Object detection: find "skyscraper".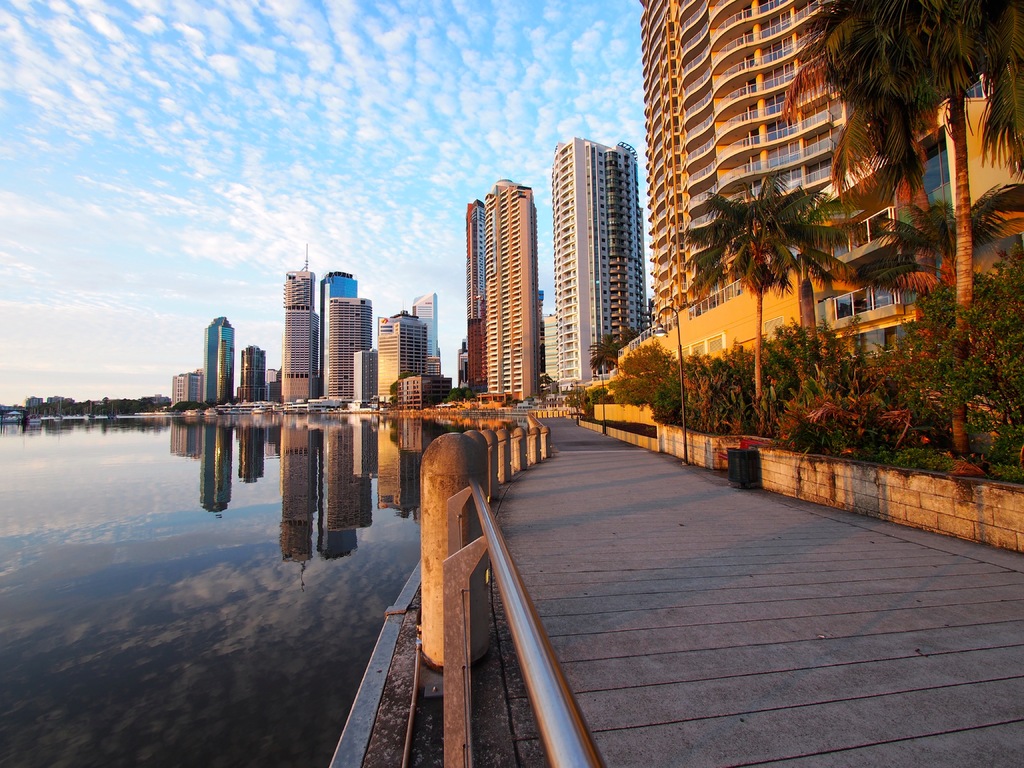
[left=282, top=271, right=321, bottom=403].
